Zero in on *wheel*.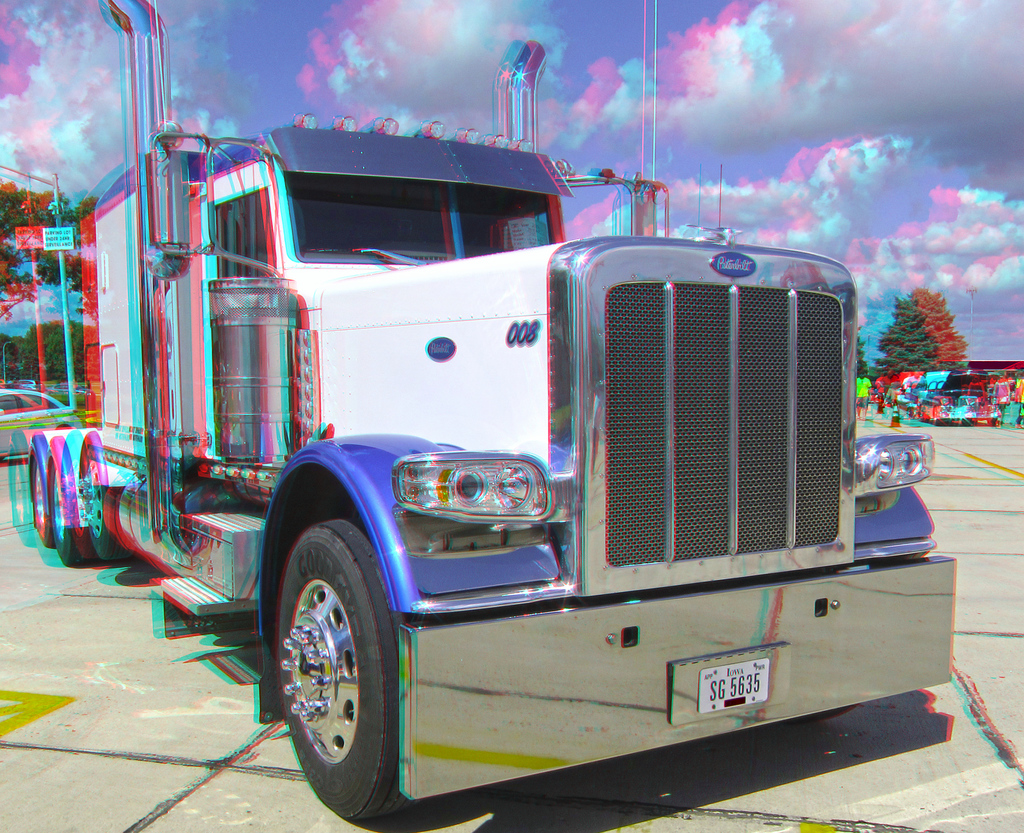
Zeroed in: 267,519,407,825.
